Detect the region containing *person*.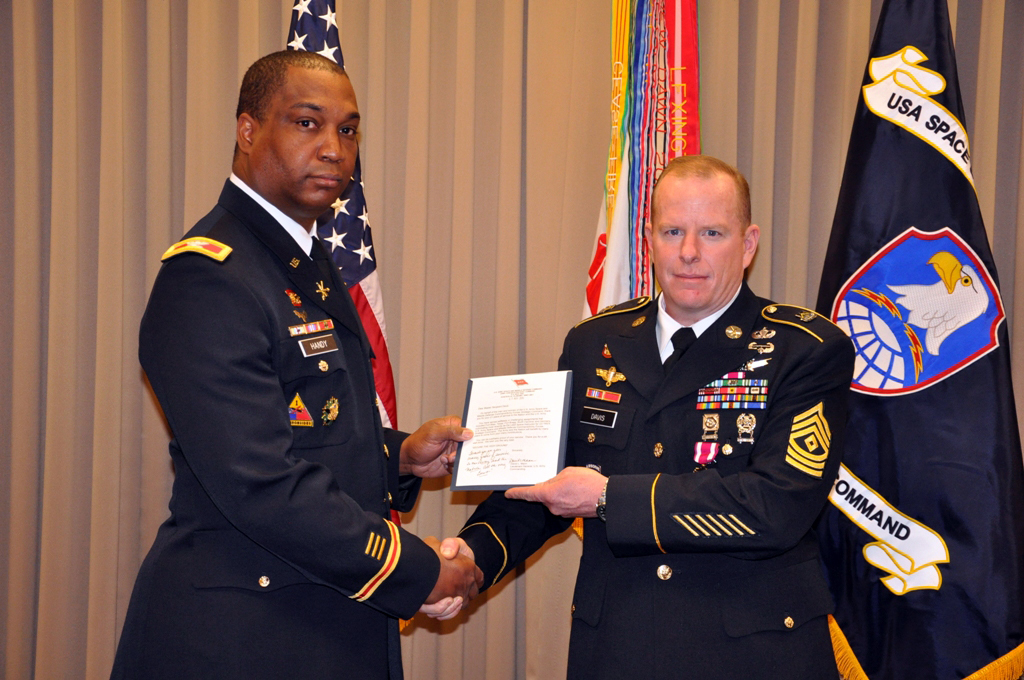
BBox(408, 155, 837, 679).
